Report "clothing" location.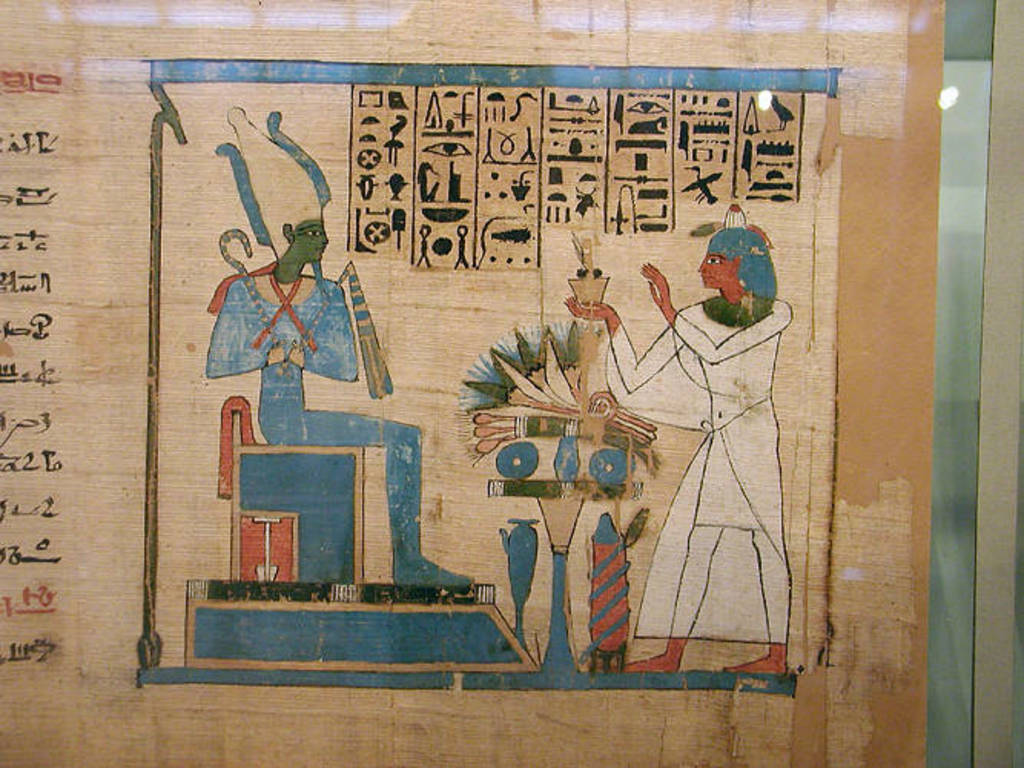
Report: <box>602,296,791,645</box>.
